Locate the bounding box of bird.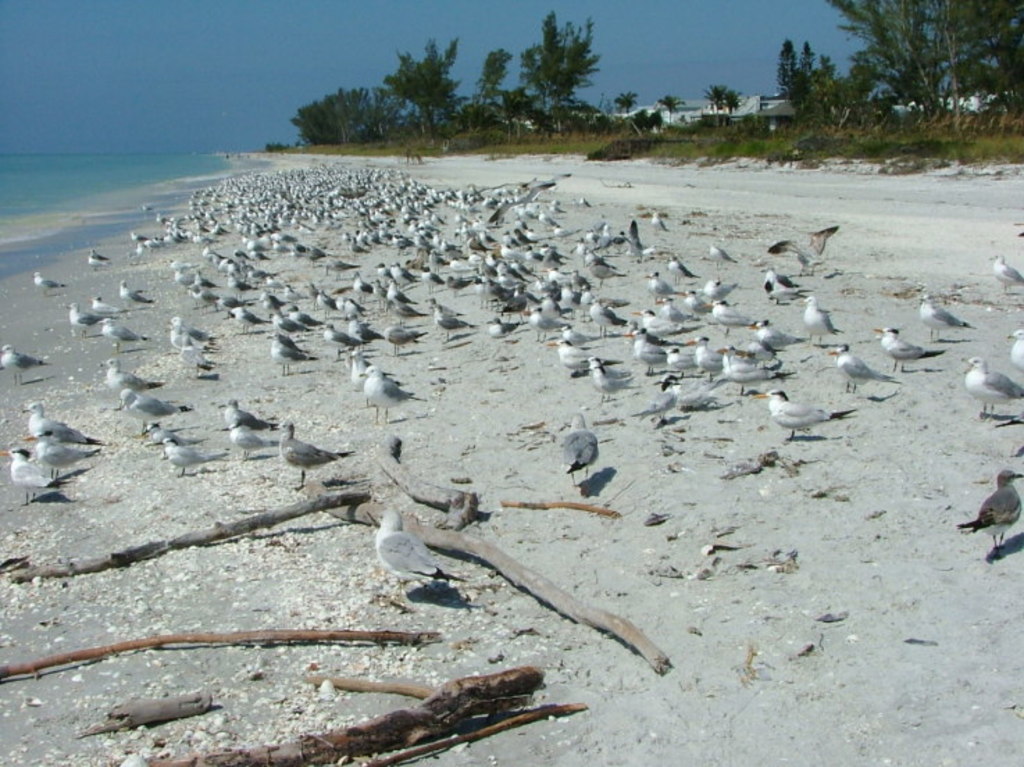
Bounding box: 89,295,128,322.
